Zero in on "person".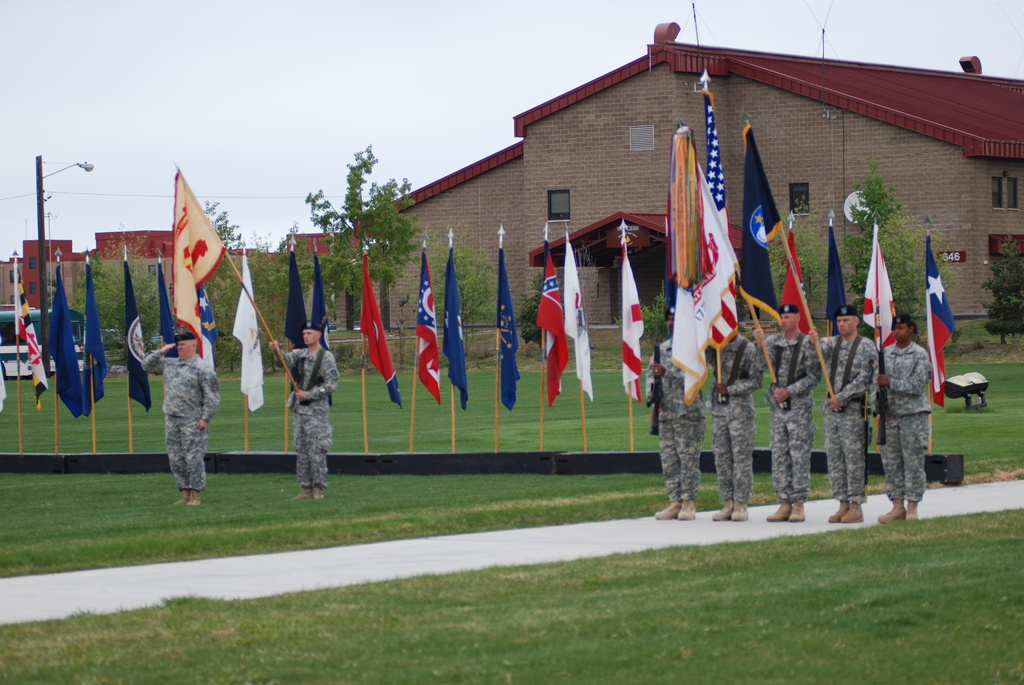
Zeroed in: [x1=644, y1=304, x2=707, y2=523].
